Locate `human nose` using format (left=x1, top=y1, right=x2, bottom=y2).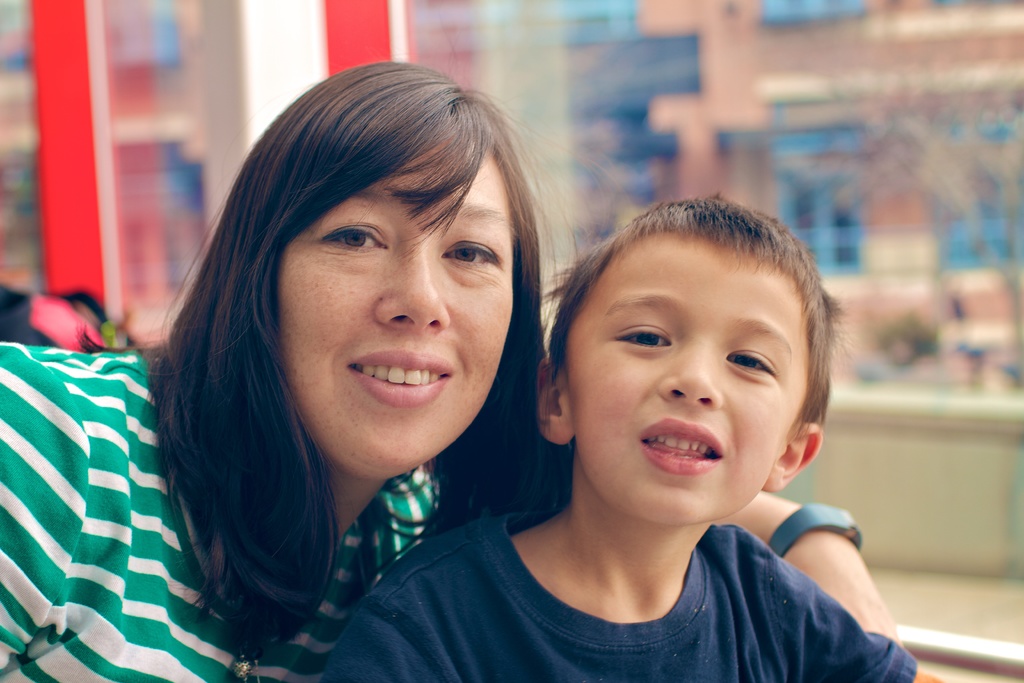
(left=372, top=241, right=447, bottom=333).
